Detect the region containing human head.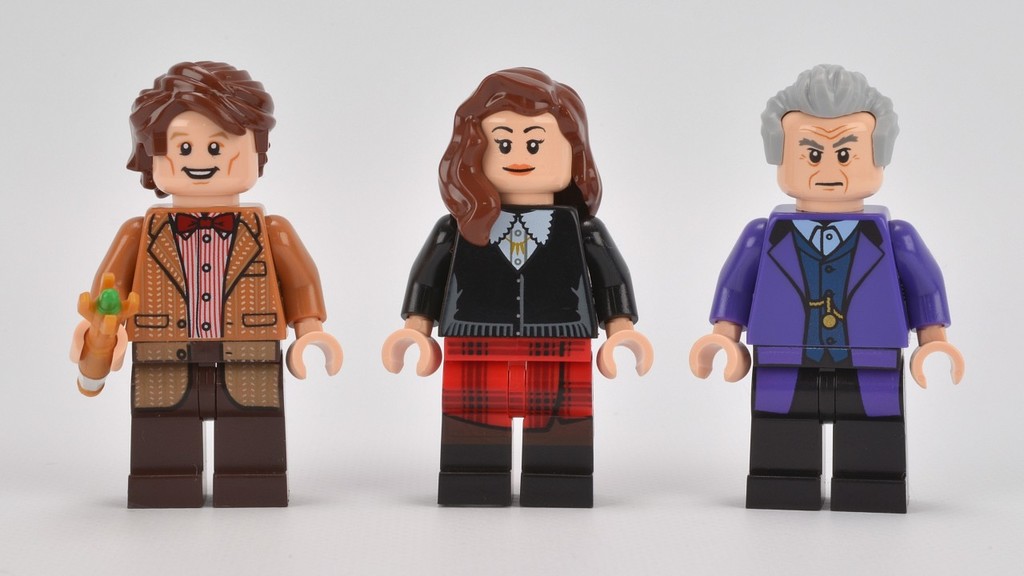
locate(448, 61, 597, 193).
